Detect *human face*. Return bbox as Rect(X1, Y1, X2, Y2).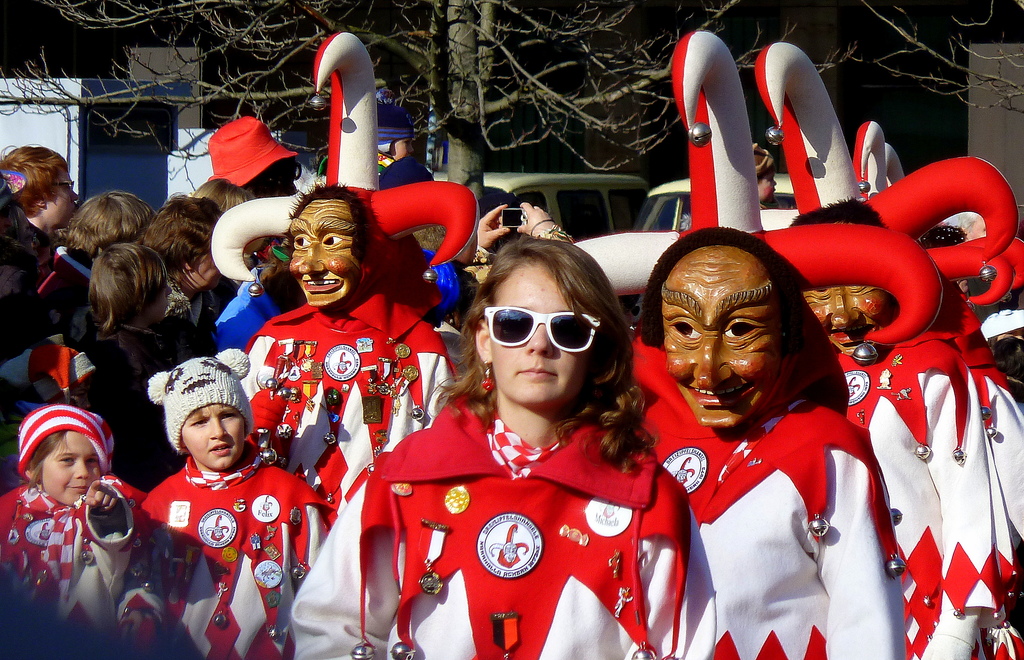
Rect(39, 428, 106, 510).
